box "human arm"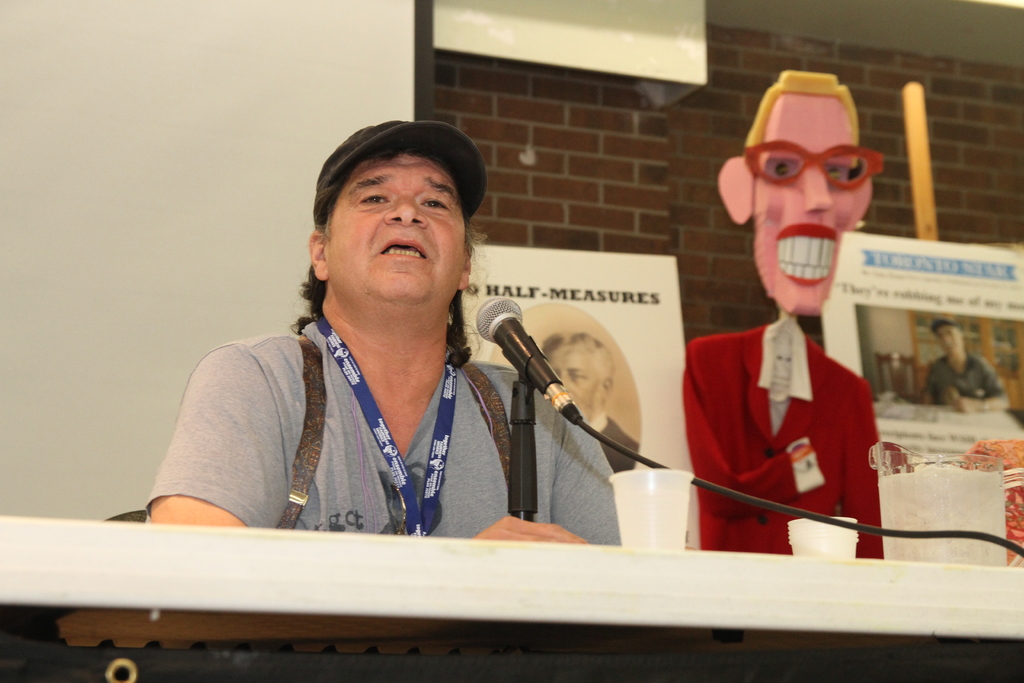
select_region(540, 400, 619, 539)
